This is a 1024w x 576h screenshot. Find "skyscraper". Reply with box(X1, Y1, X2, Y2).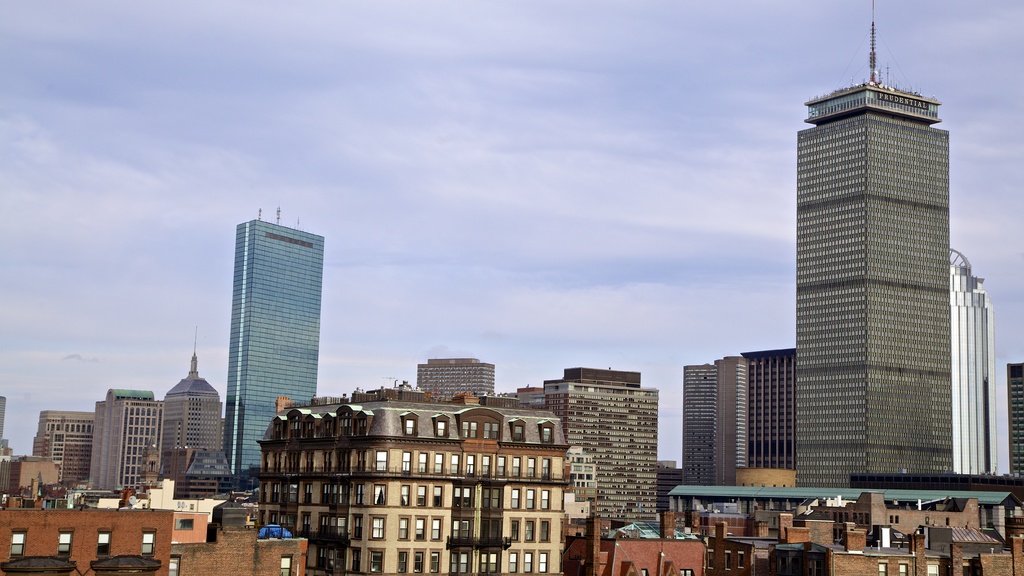
box(681, 354, 796, 481).
